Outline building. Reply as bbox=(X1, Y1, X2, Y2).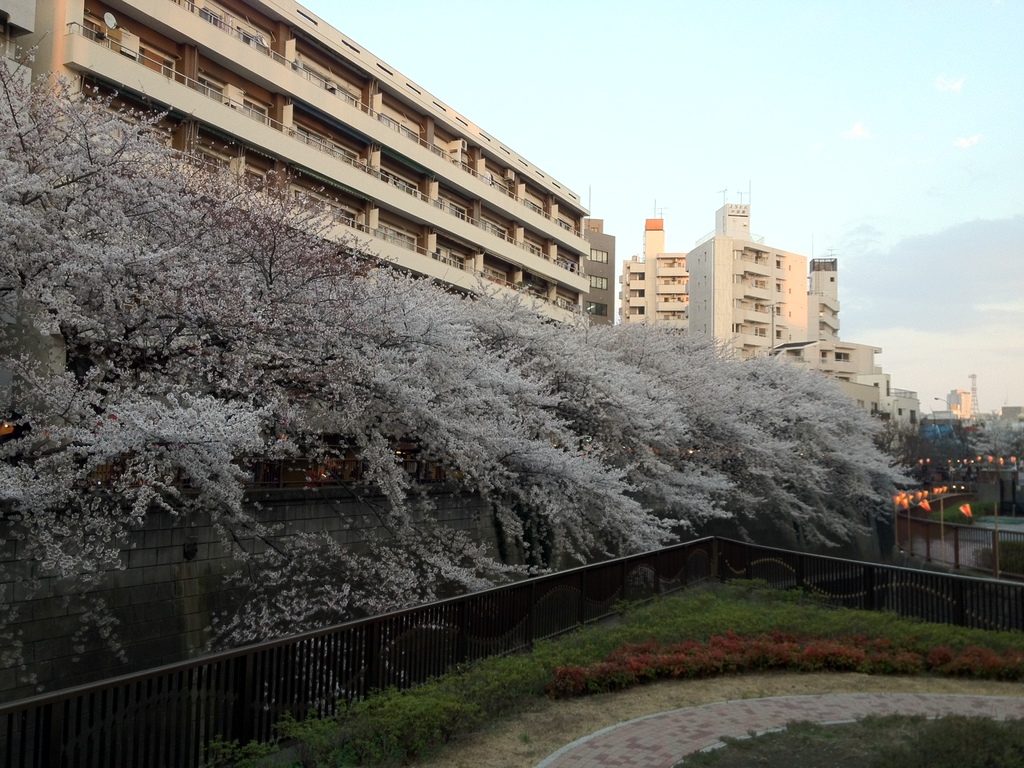
bbox=(0, 0, 626, 331).
